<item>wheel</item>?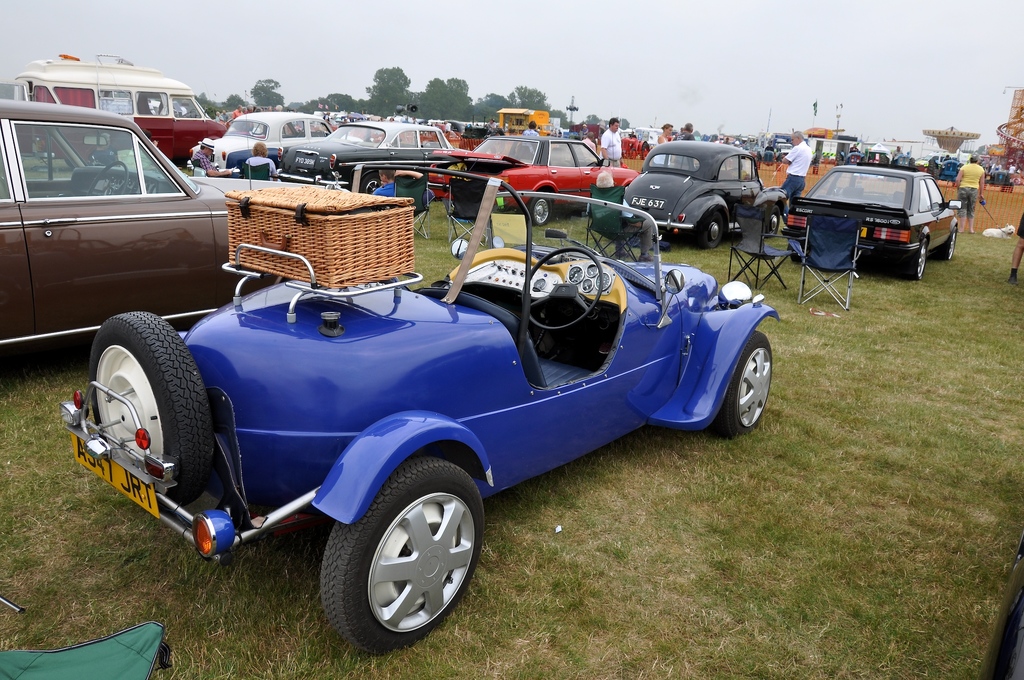
locate(762, 206, 783, 235)
